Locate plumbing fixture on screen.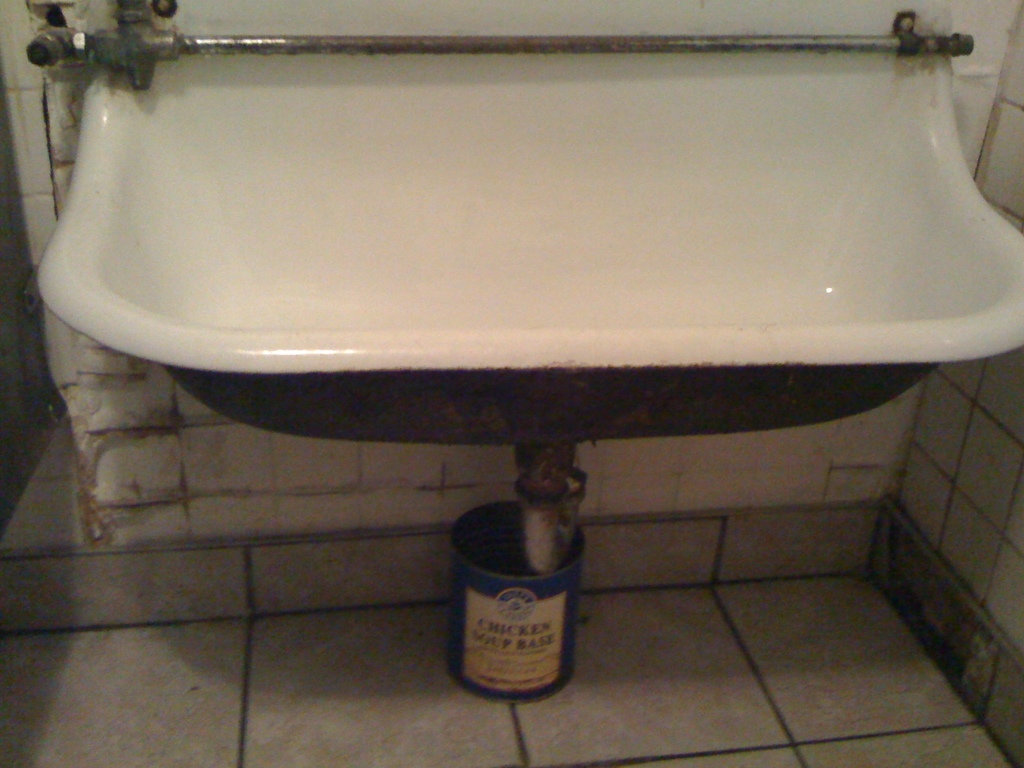
On screen at 26/0/184/88.
